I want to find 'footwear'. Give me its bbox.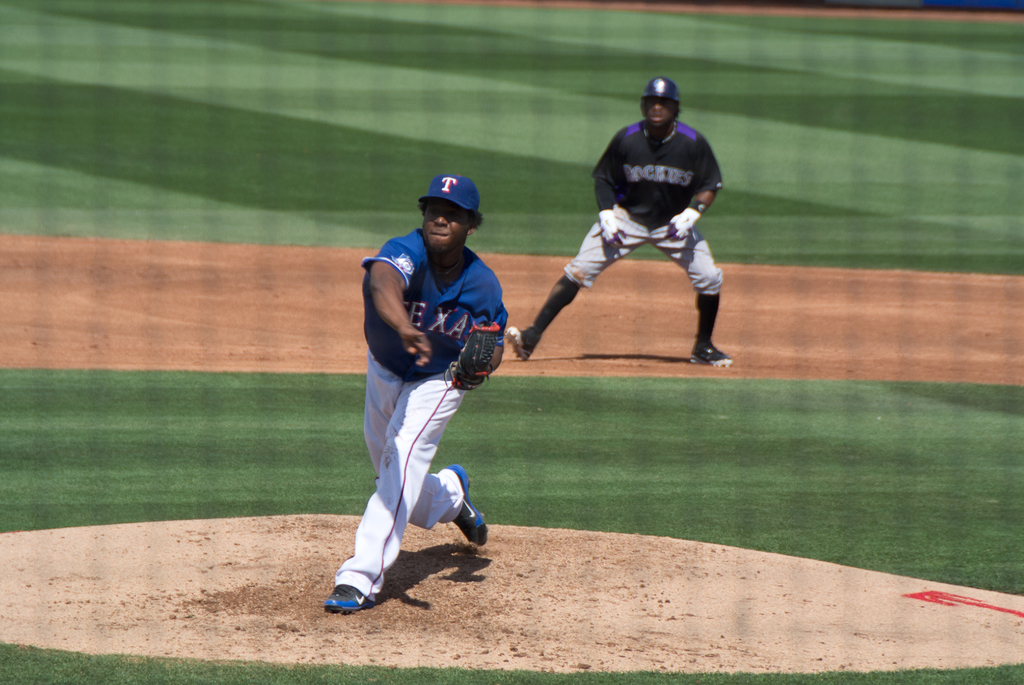
(689, 342, 737, 366).
